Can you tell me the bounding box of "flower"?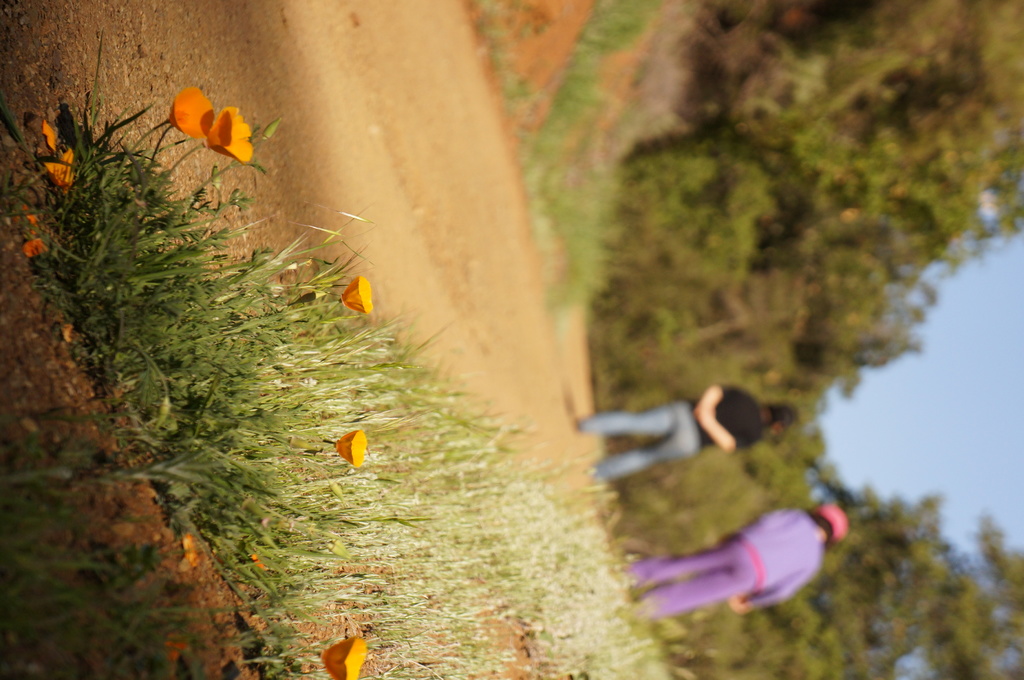
<region>170, 83, 214, 141</region>.
